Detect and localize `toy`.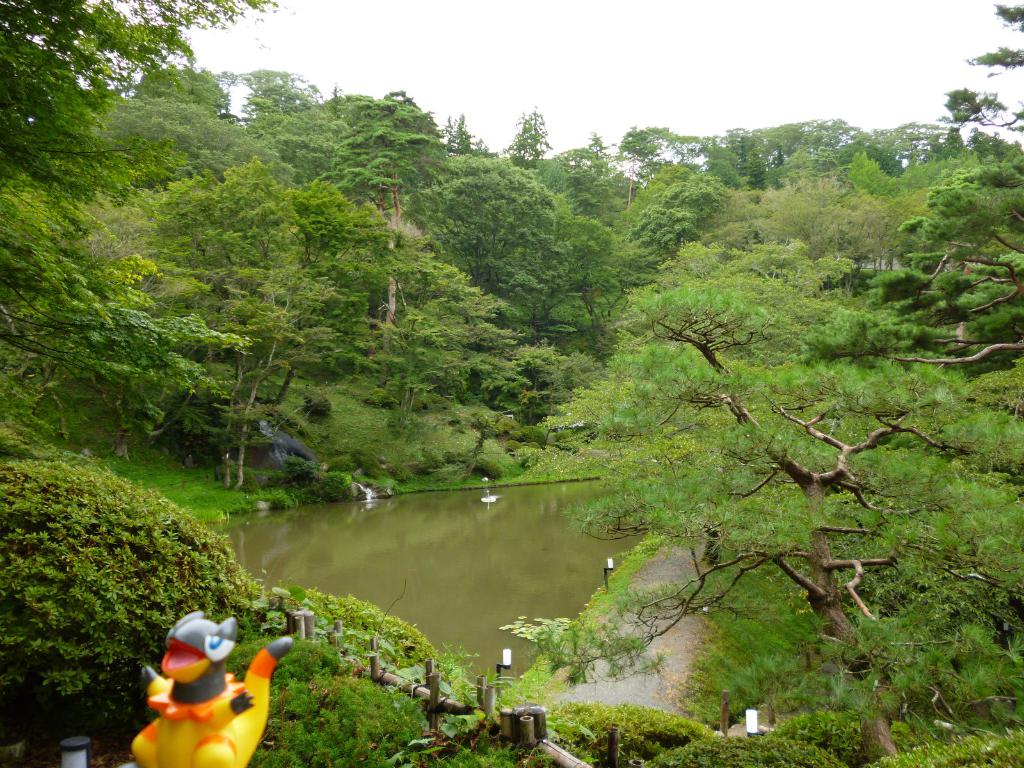
Localized at rect(123, 609, 316, 767).
